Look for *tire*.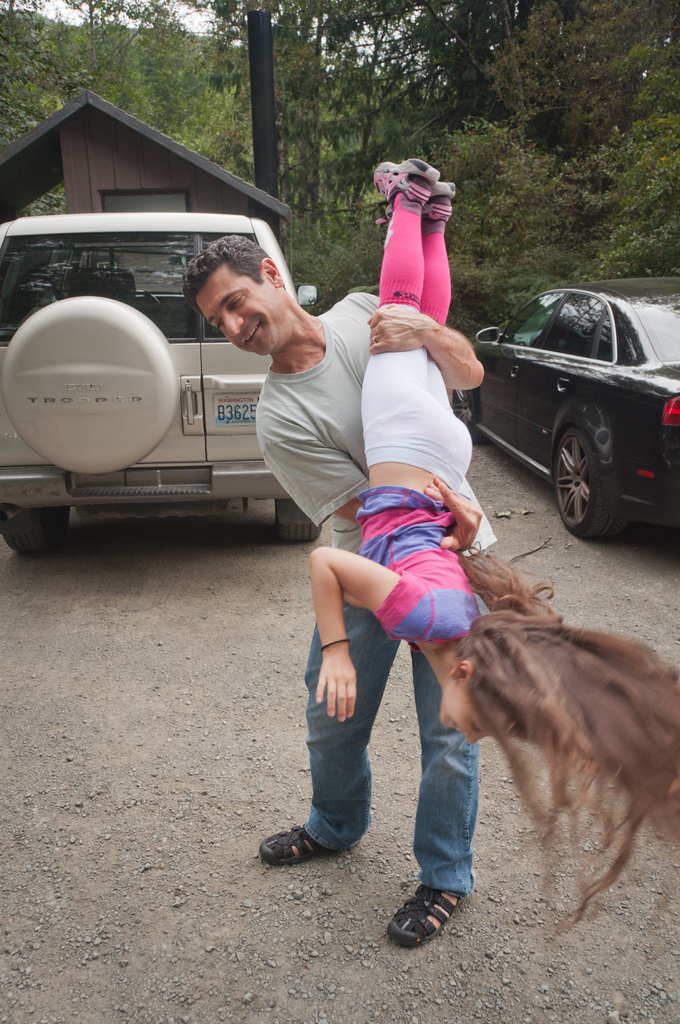
Found: locate(455, 393, 473, 449).
